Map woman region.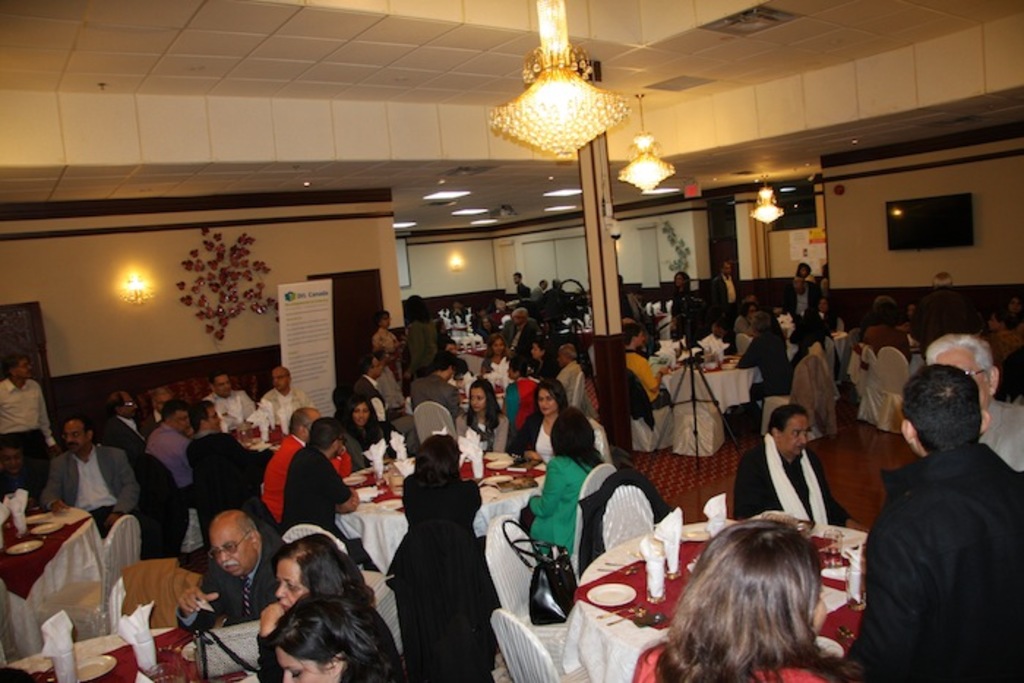
Mapped to bbox=[272, 592, 395, 682].
